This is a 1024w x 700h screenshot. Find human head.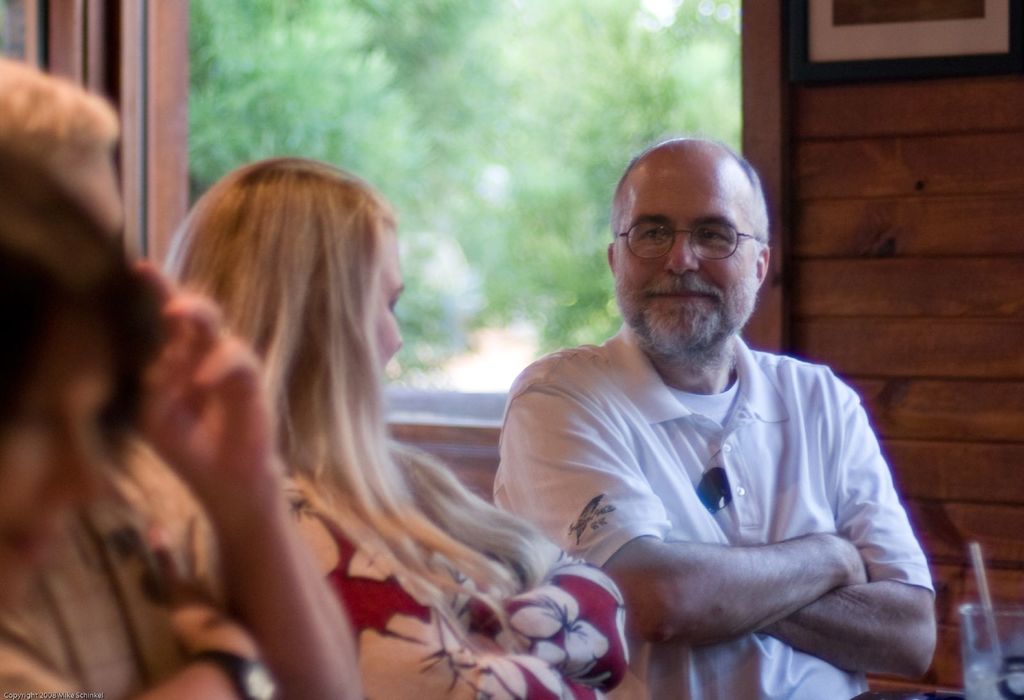
Bounding box: [159, 152, 402, 458].
